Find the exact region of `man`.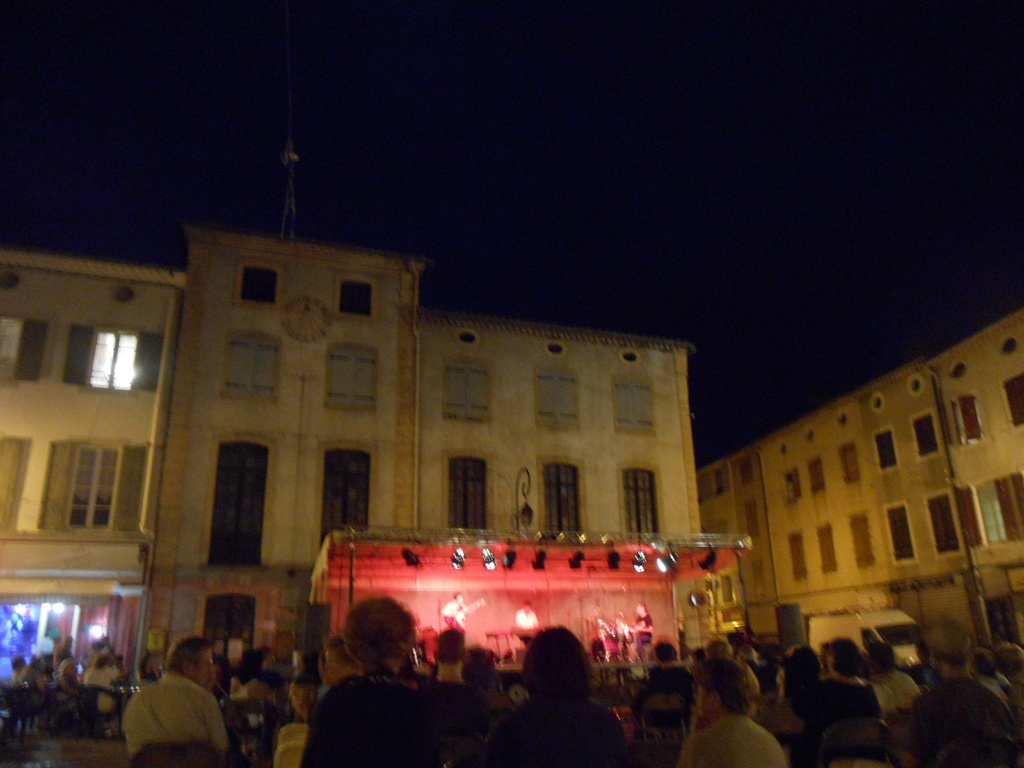
Exact region: BBox(440, 590, 470, 626).
